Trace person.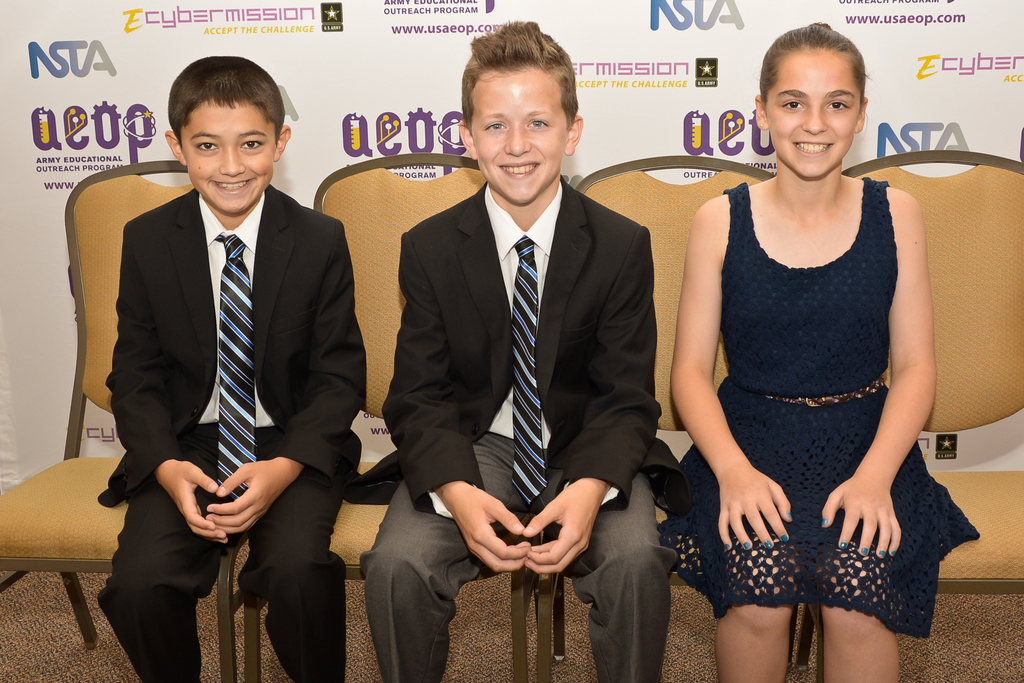
Traced to BBox(672, 17, 981, 682).
